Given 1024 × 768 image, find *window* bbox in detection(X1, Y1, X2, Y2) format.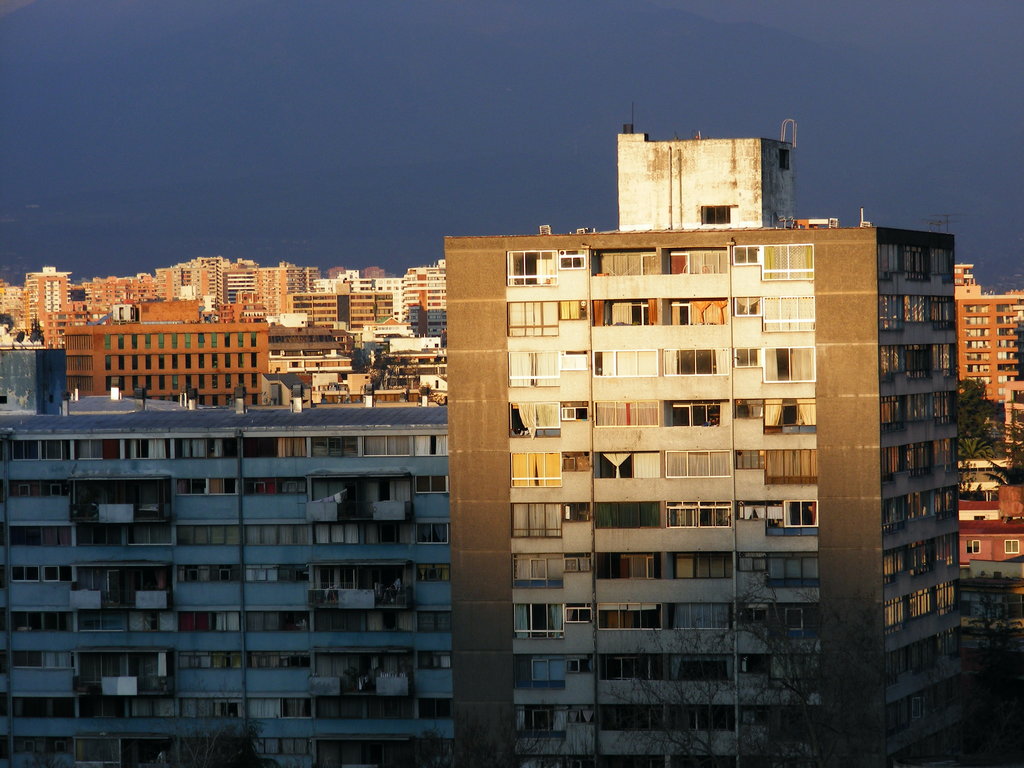
detection(668, 243, 728, 274).
